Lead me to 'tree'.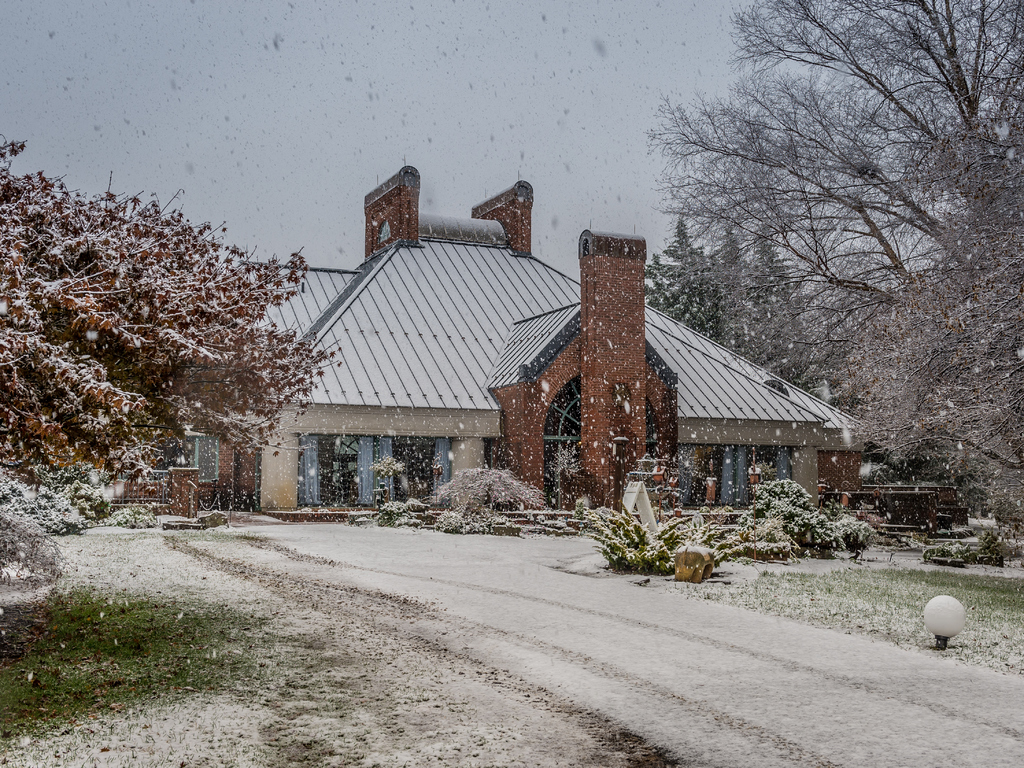
Lead to (left=642, top=220, right=859, bottom=414).
